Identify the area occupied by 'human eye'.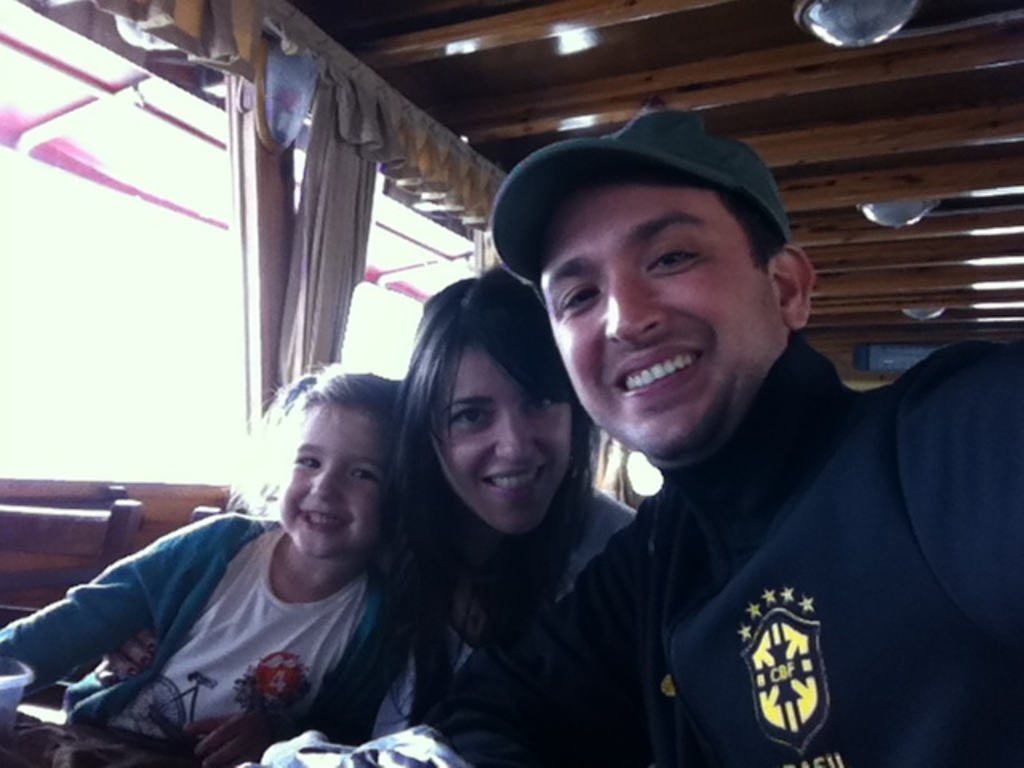
Area: <region>354, 466, 379, 486</region>.
